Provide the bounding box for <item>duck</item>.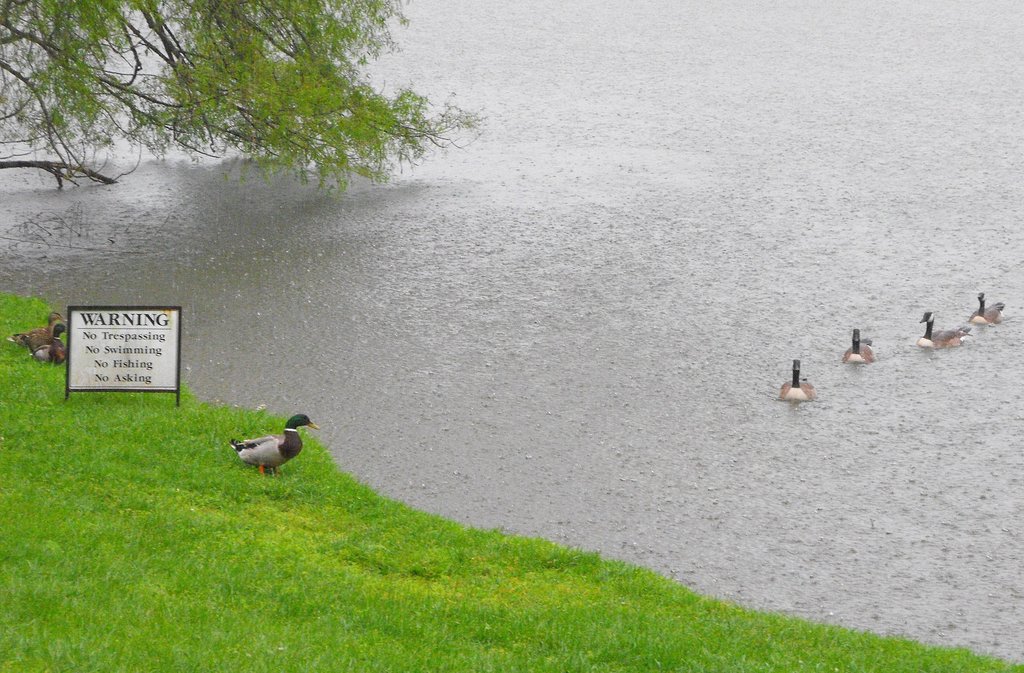
213 413 314 486.
